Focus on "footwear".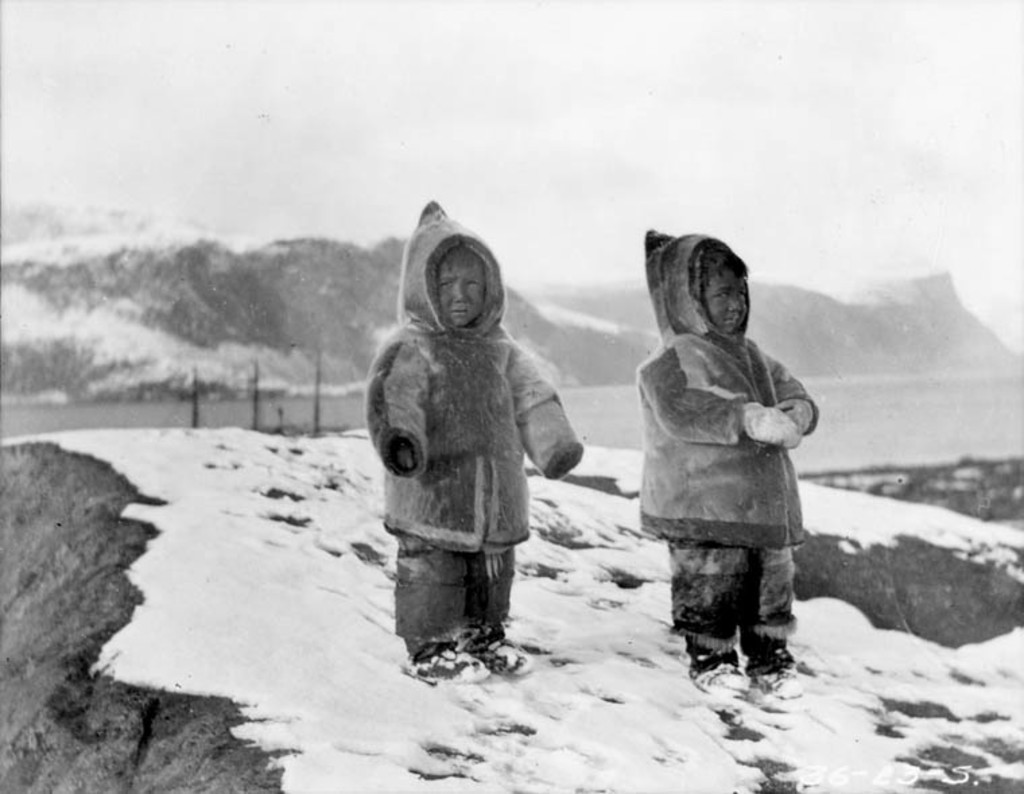
Focused at (686, 644, 742, 696).
